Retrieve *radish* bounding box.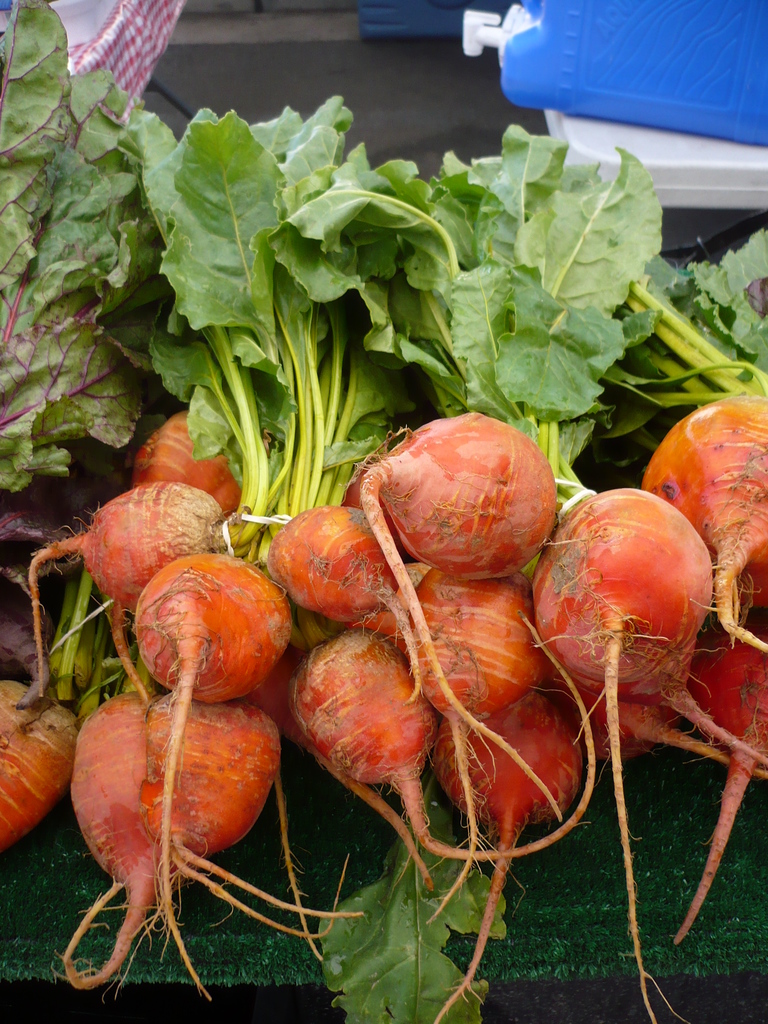
Bounding box: Rect(349, 415, 560, 819).
